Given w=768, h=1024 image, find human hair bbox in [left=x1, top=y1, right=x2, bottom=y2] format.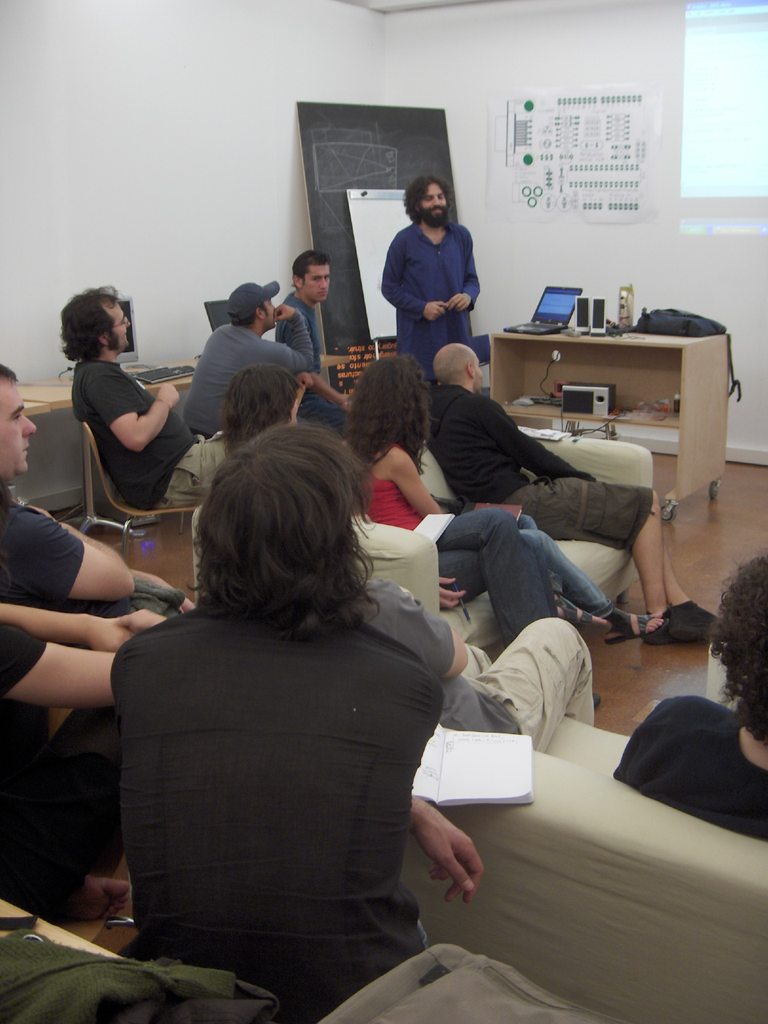
[left=56, top=282, right=122, bottom=363].
